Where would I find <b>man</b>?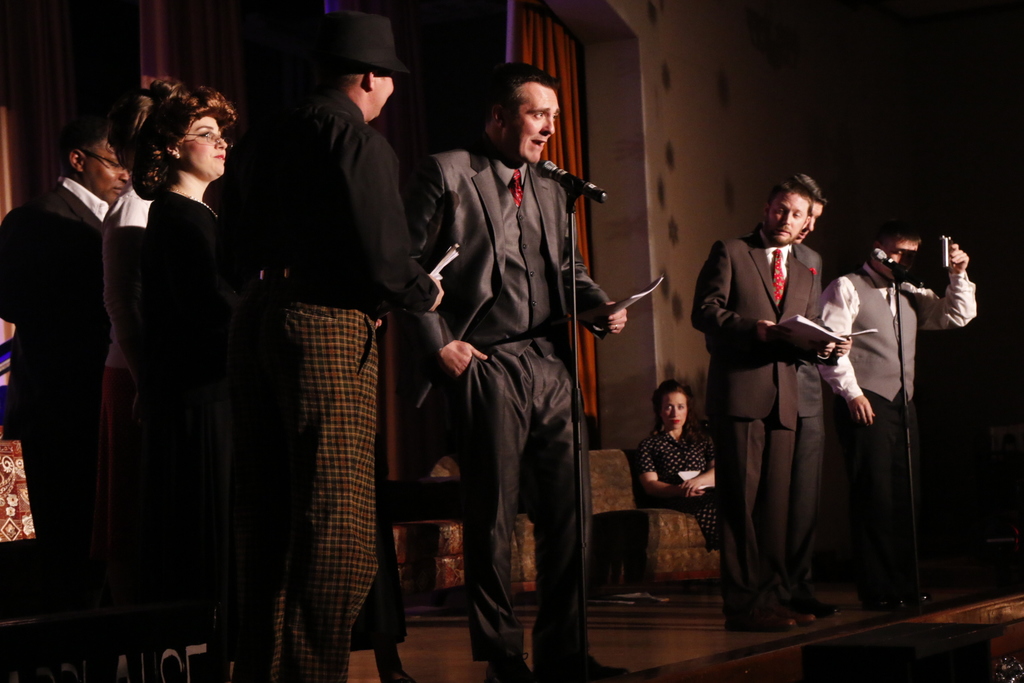
At bbox(408, 72, 621, 662).
